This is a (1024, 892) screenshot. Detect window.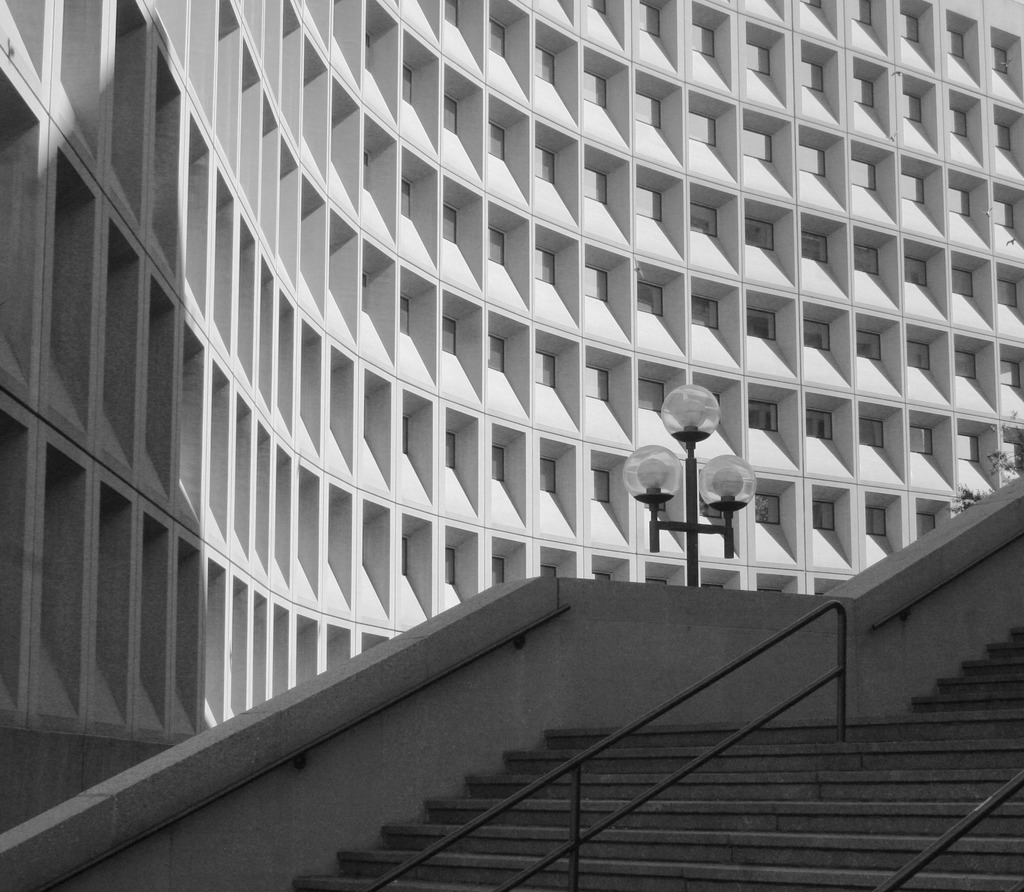
locate(916, 513, 936, 540).
